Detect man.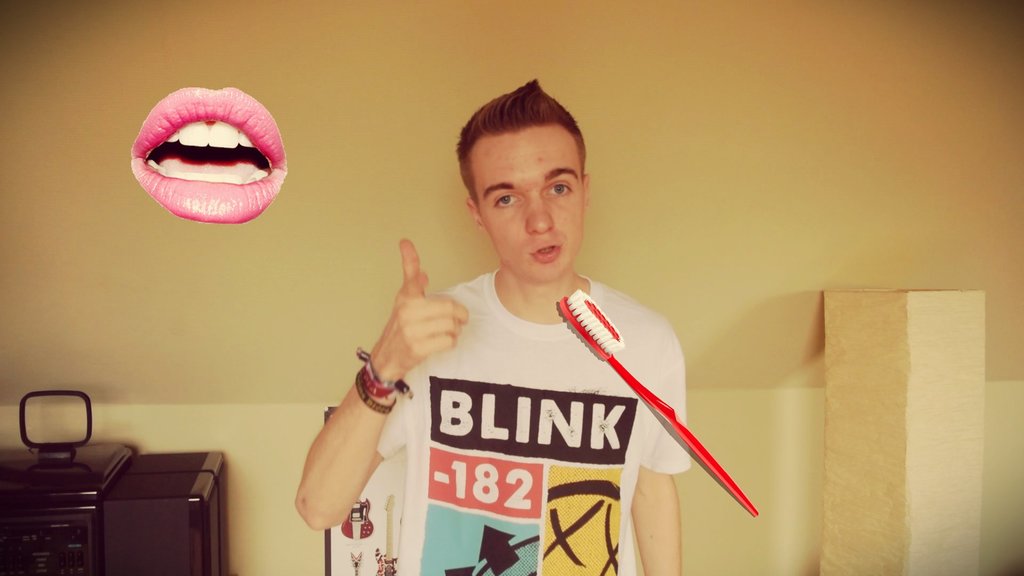
Detected at (296,81,691,575).
